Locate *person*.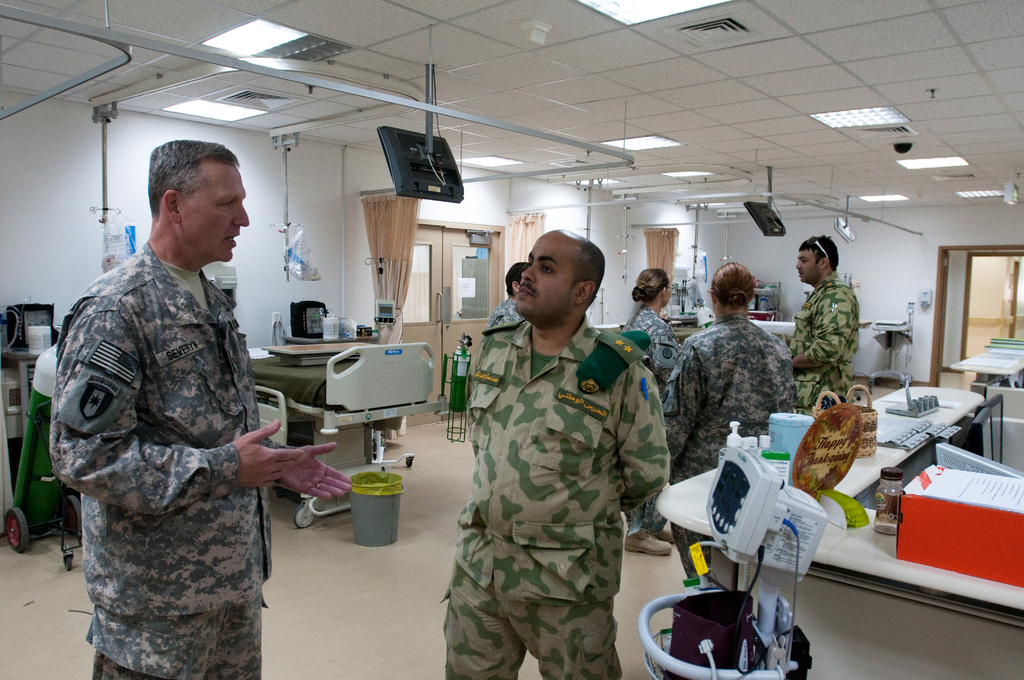
Bounding box: crop(788, 232, 860, 419).
